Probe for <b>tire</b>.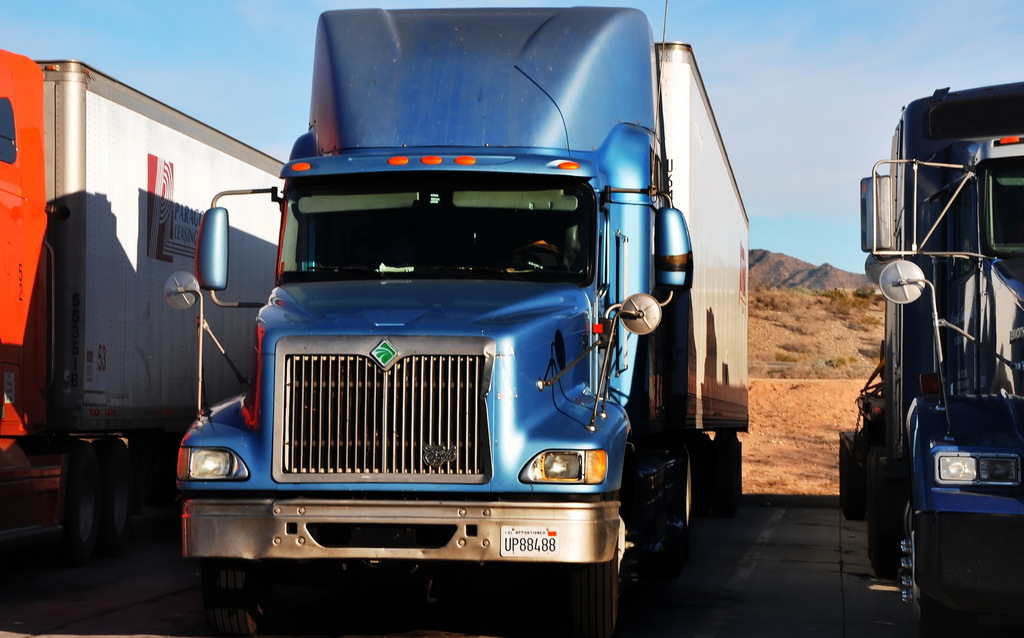
Probe result: {"x1": 164, "y1": 445, "x2": 184, "y2": 543}.
